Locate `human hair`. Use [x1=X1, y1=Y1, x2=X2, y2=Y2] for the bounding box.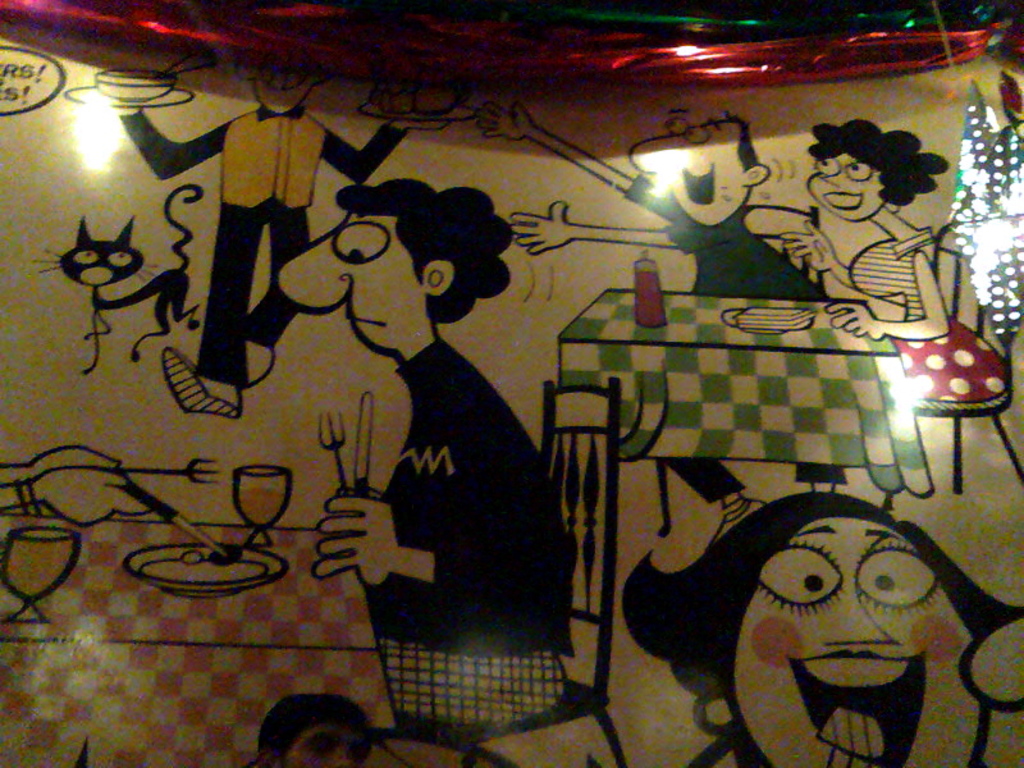
[x1=713, y1=109, x2=760, y2=165].
